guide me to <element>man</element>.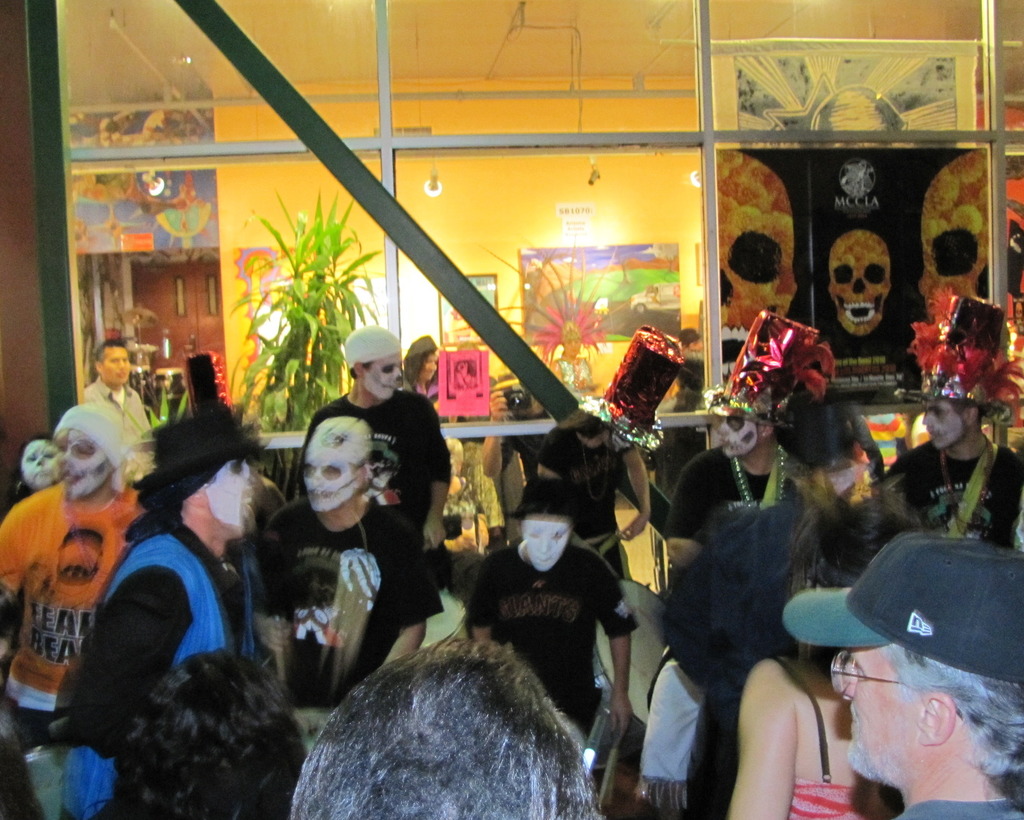
Guidance: {"left": 660, "top": 303, "right": 820, "bottom": 577}.
